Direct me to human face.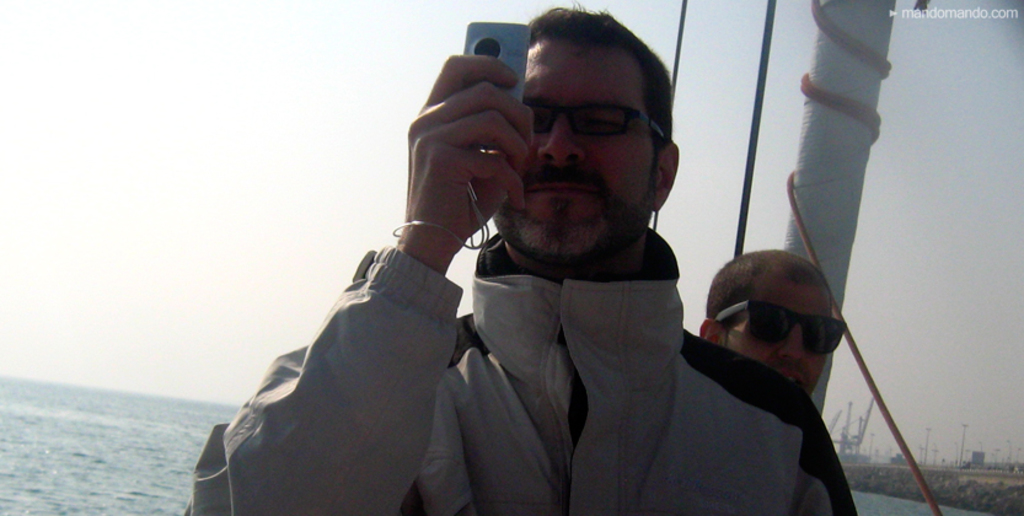
Direction: select_region(723, 278, 831, 402).
